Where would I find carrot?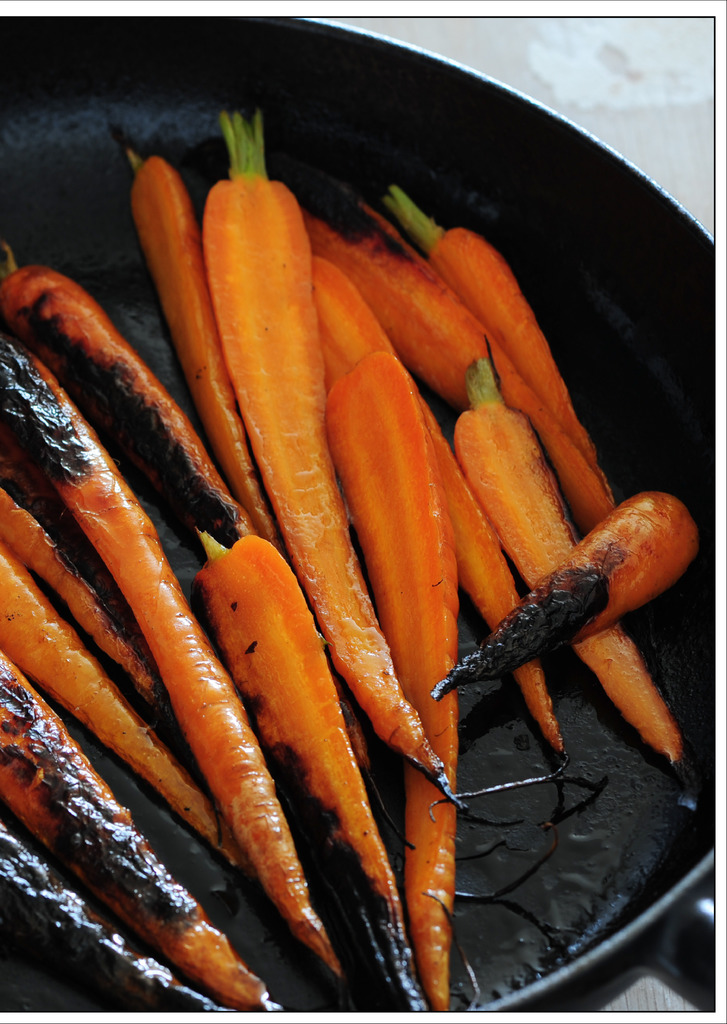
At bbox=(206, 94, 470, 813).
